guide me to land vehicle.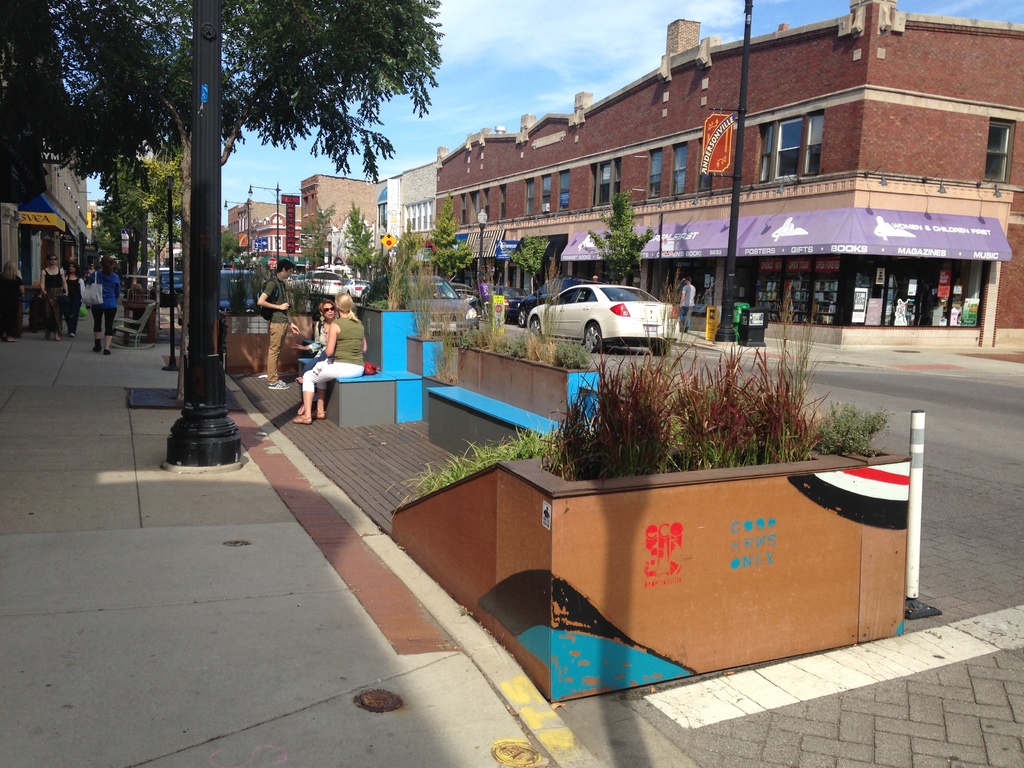
Guidance: bbox=[525, 271, 692, 362].
